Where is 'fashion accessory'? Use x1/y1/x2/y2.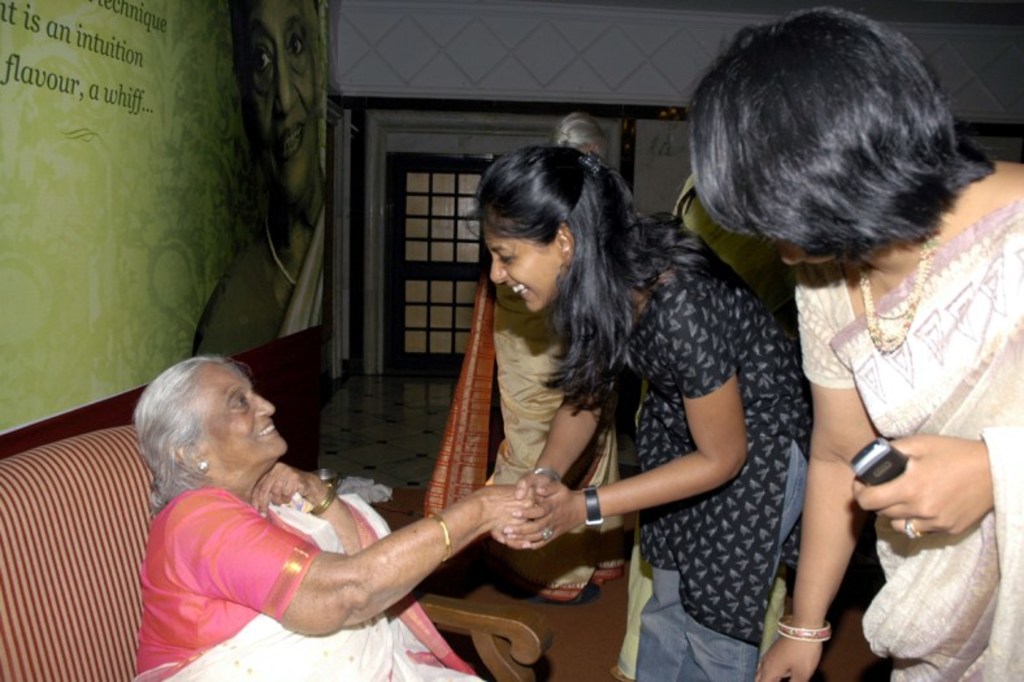
531/465/565/485.
